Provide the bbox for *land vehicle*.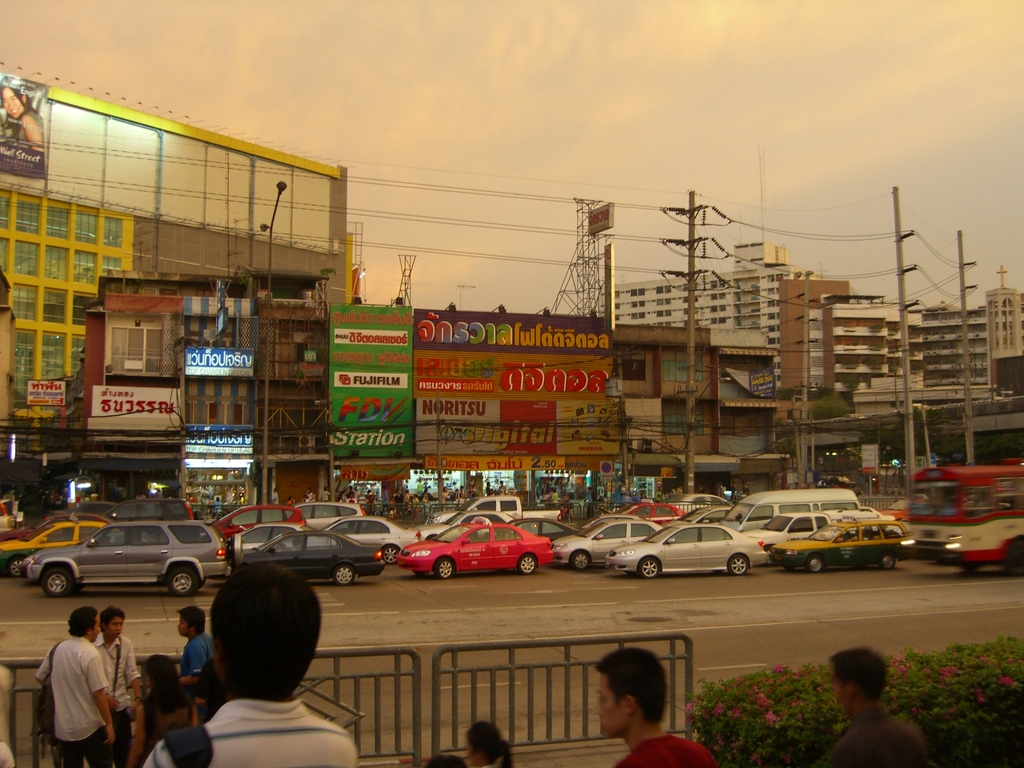
584 512 643 529.
